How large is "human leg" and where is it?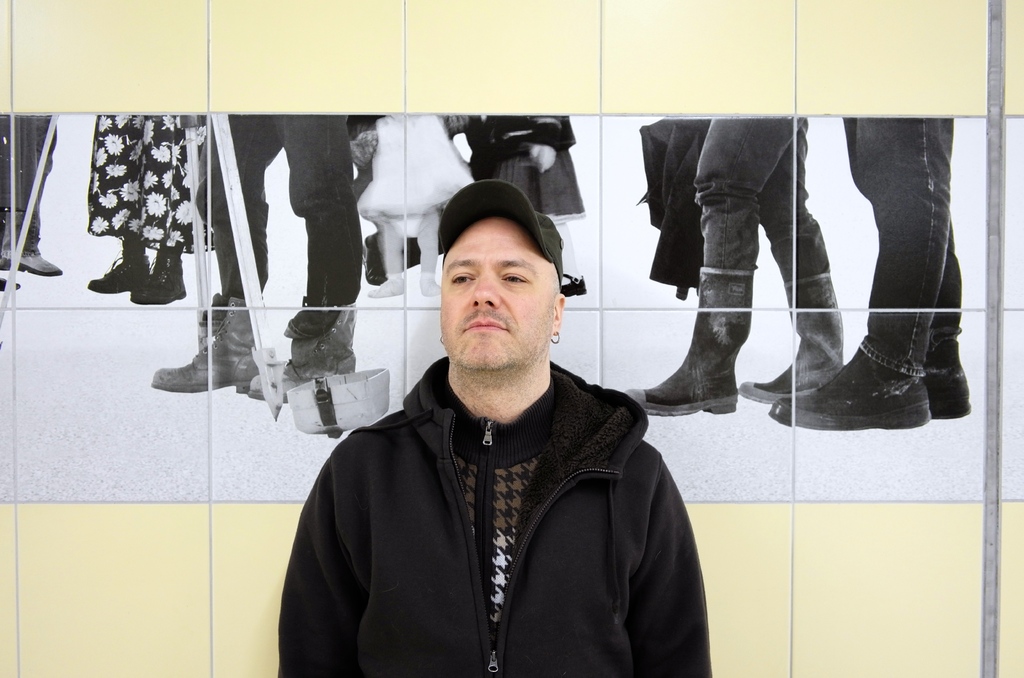
Bounding box: {"left": 149, "top": 117, "right": 359, "bottom": 403}.
